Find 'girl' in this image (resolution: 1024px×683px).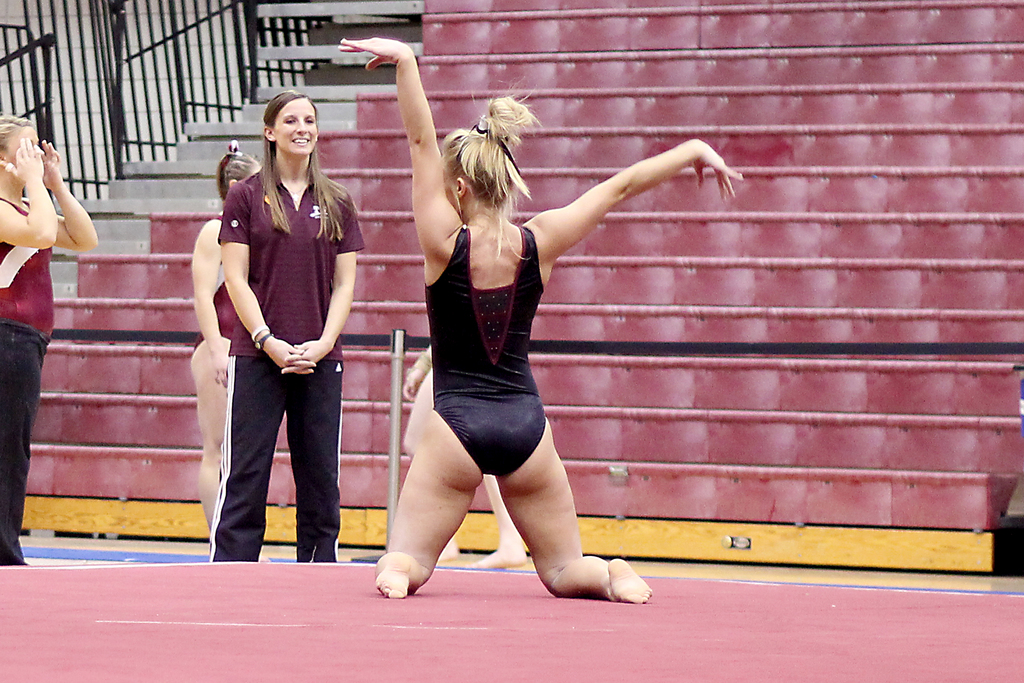
bbox=[210, 86, 362, 562].
